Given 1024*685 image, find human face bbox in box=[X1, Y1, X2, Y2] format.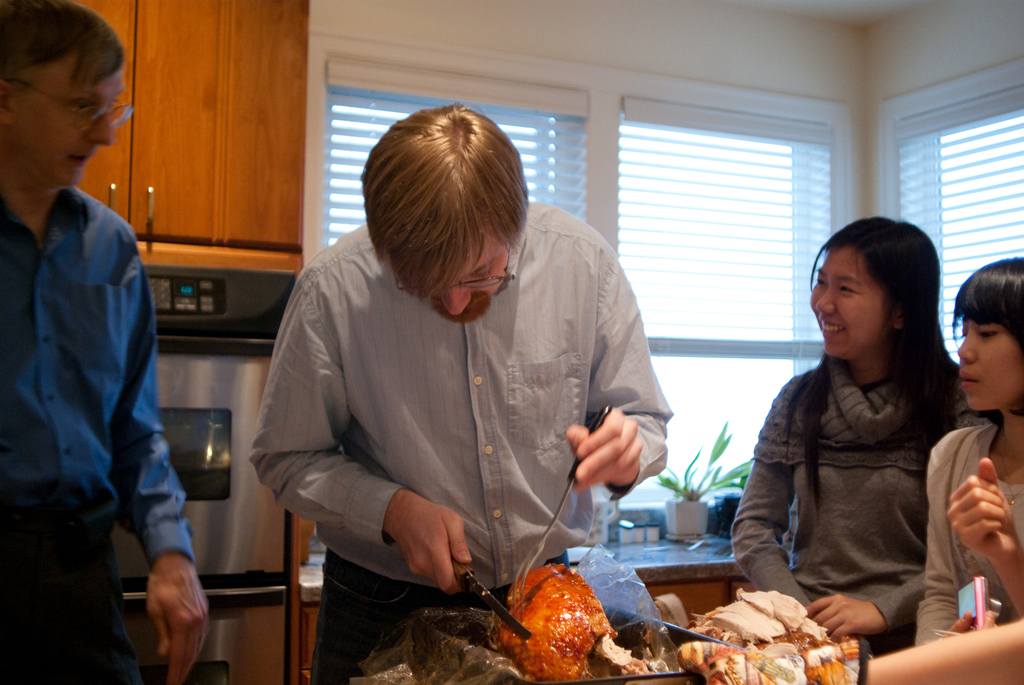
box=[397, 227, 516, 322].
